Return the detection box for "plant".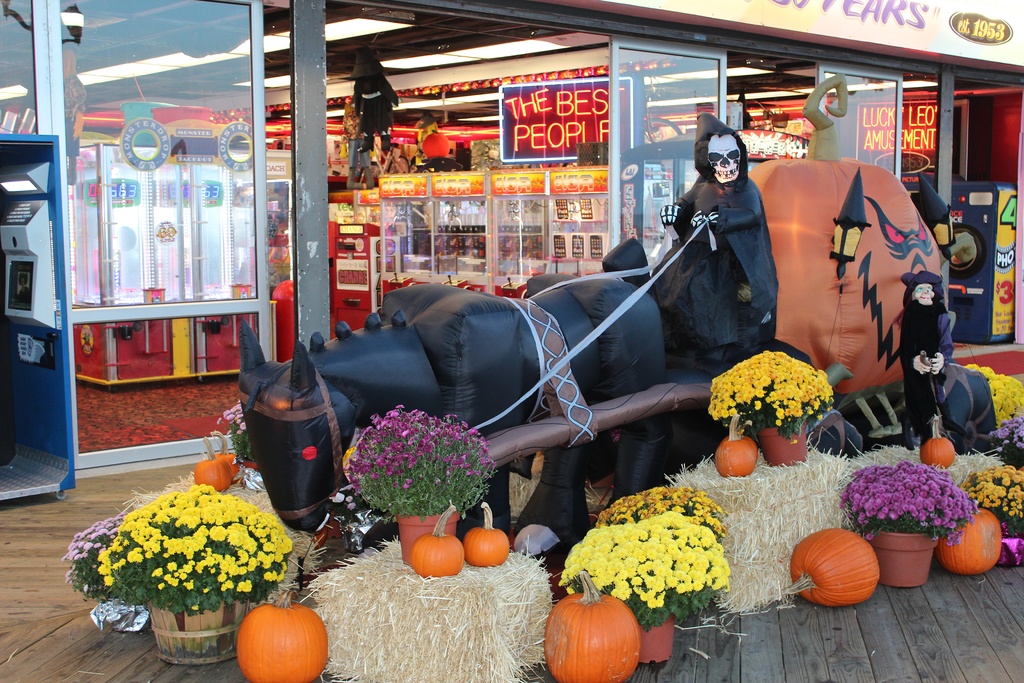
836/457/981/557.
